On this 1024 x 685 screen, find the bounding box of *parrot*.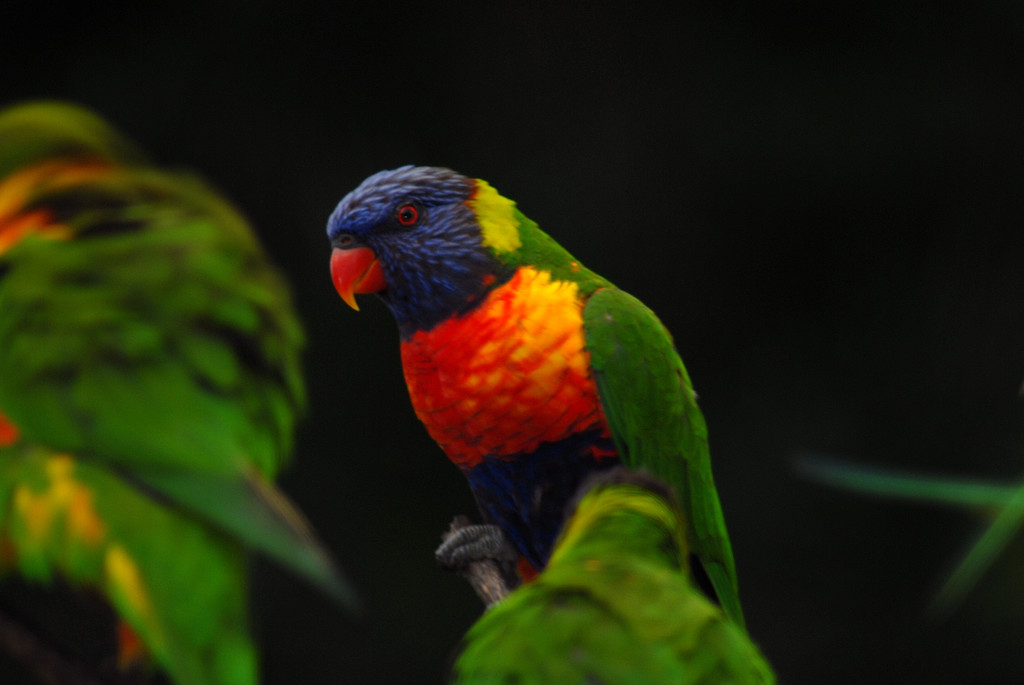
Bounding box: locate(0, 93, 356, 684).
